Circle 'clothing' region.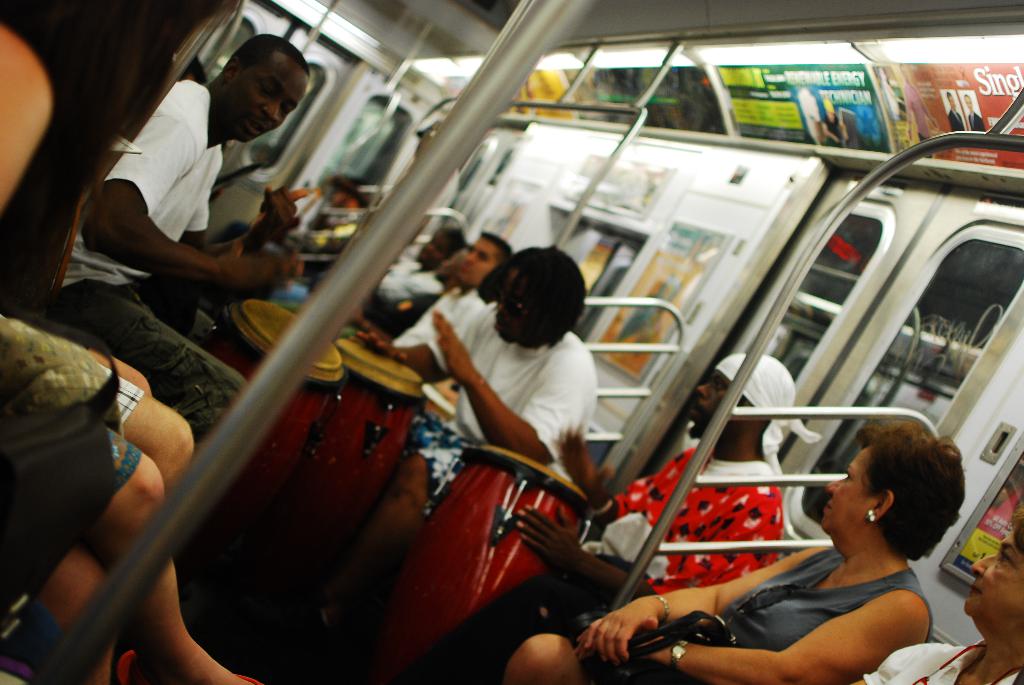
Region: x1=563, y1=540, x2=935, y2=684.
